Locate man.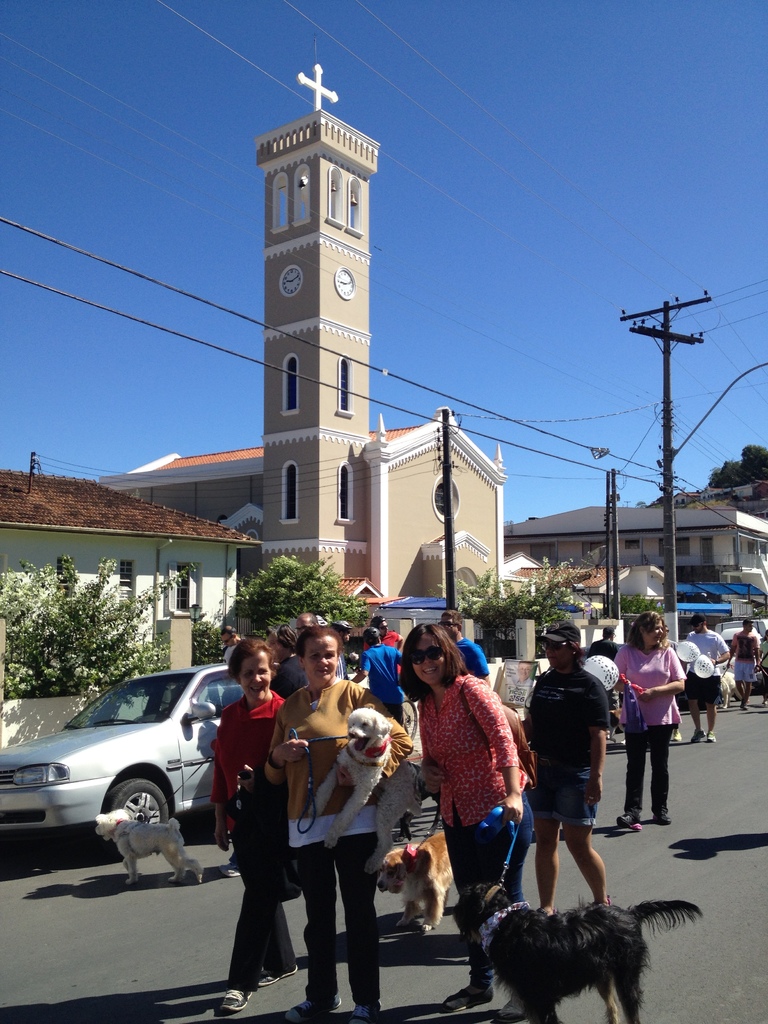
Bounding box: x1=682 y1=614 x2=732 y2=745.
